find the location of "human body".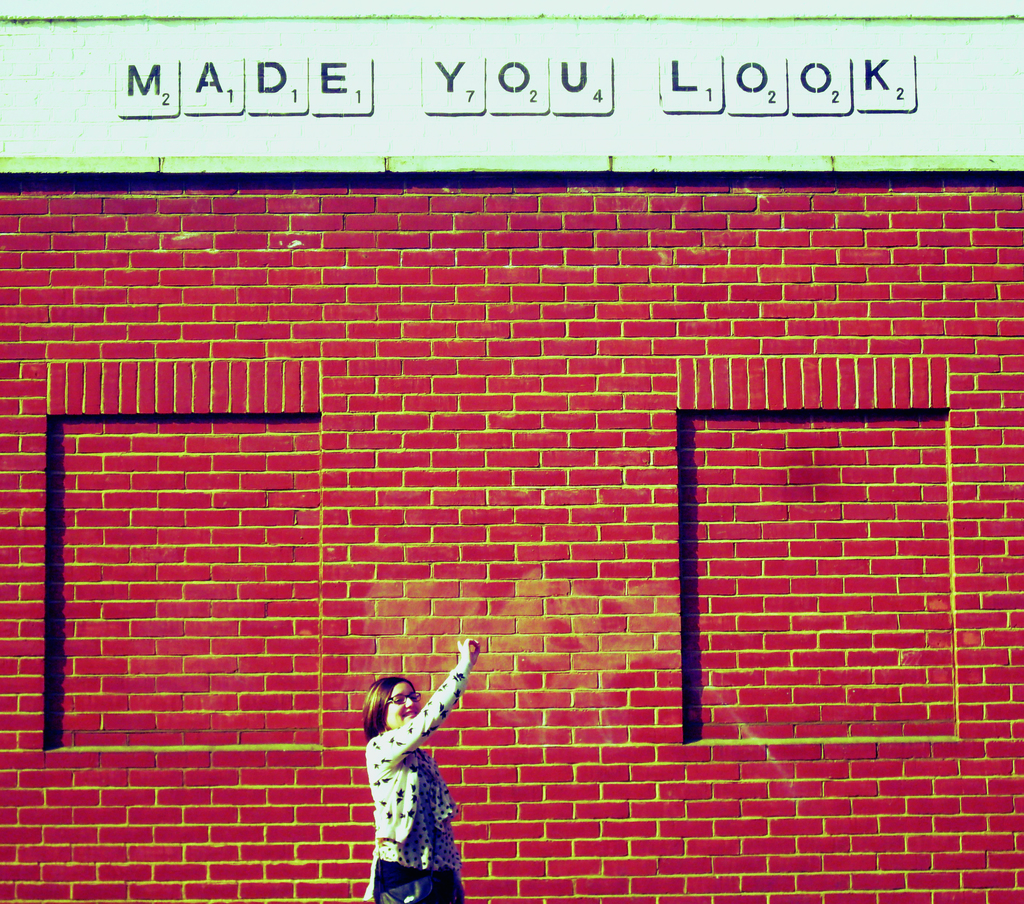
Location: [358, 631, 487, 883].
